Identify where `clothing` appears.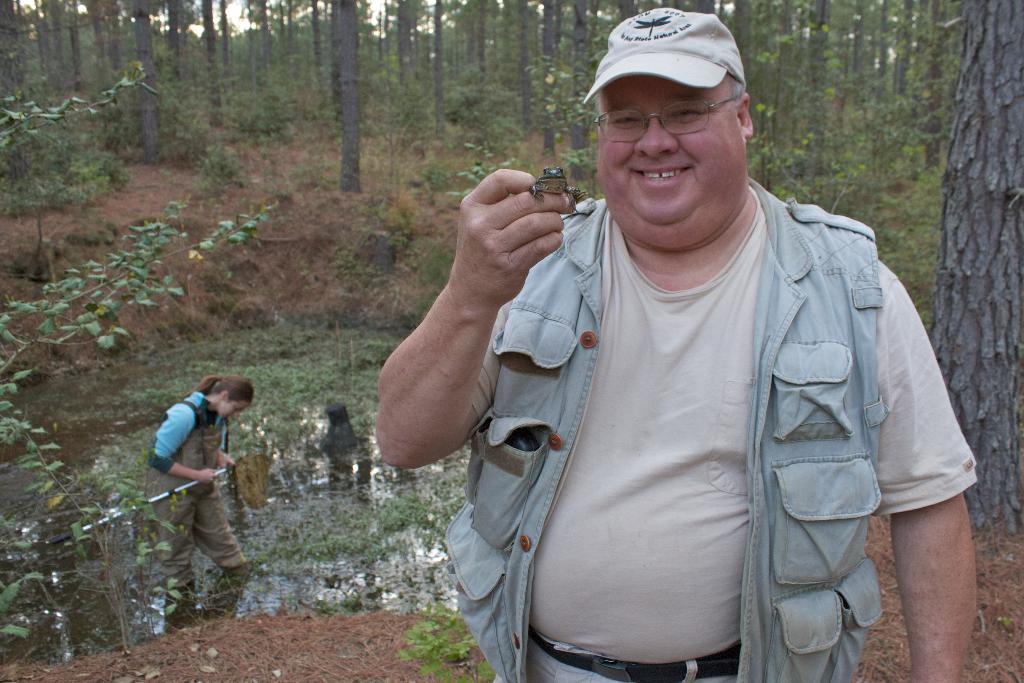
Appears at x1=433 y1=176 x2=983 y2=682.
